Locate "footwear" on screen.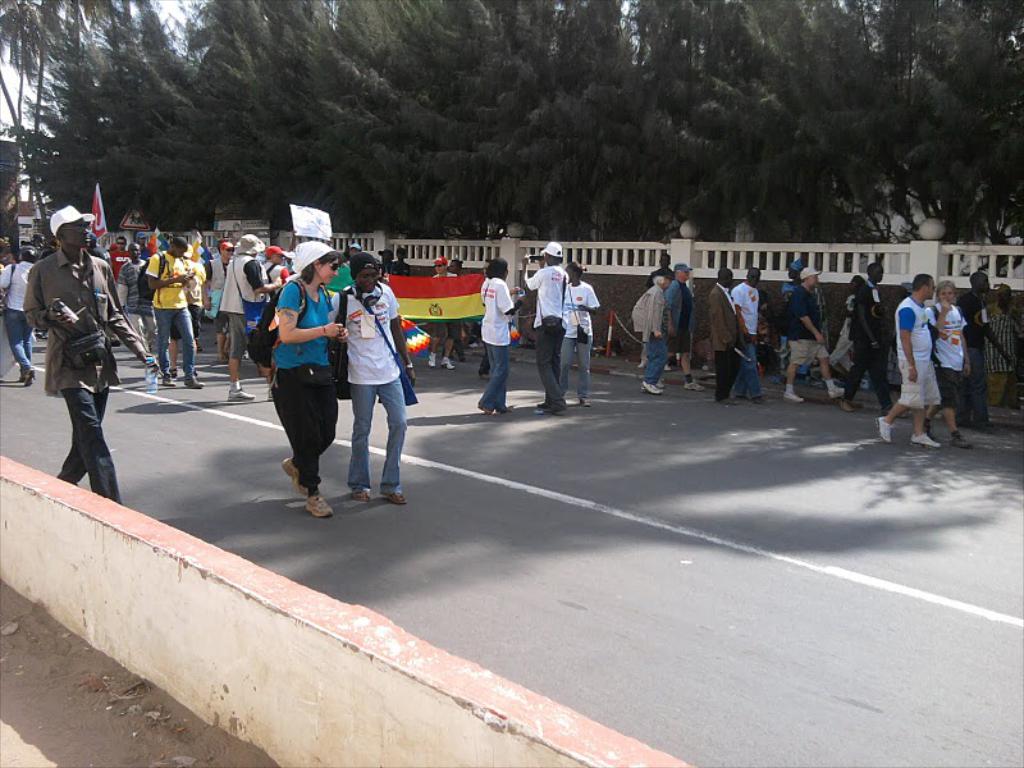
On screen at [874, 416, 888, 448].
